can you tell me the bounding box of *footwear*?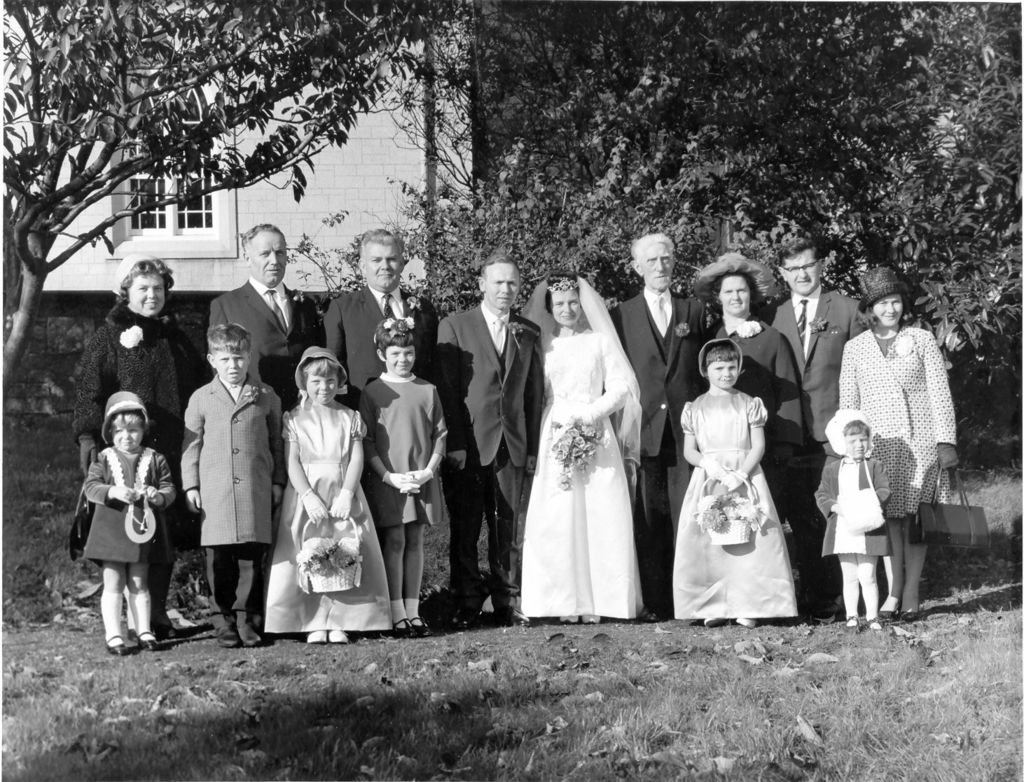
left=137, top=627, right=160, bottom=653.
